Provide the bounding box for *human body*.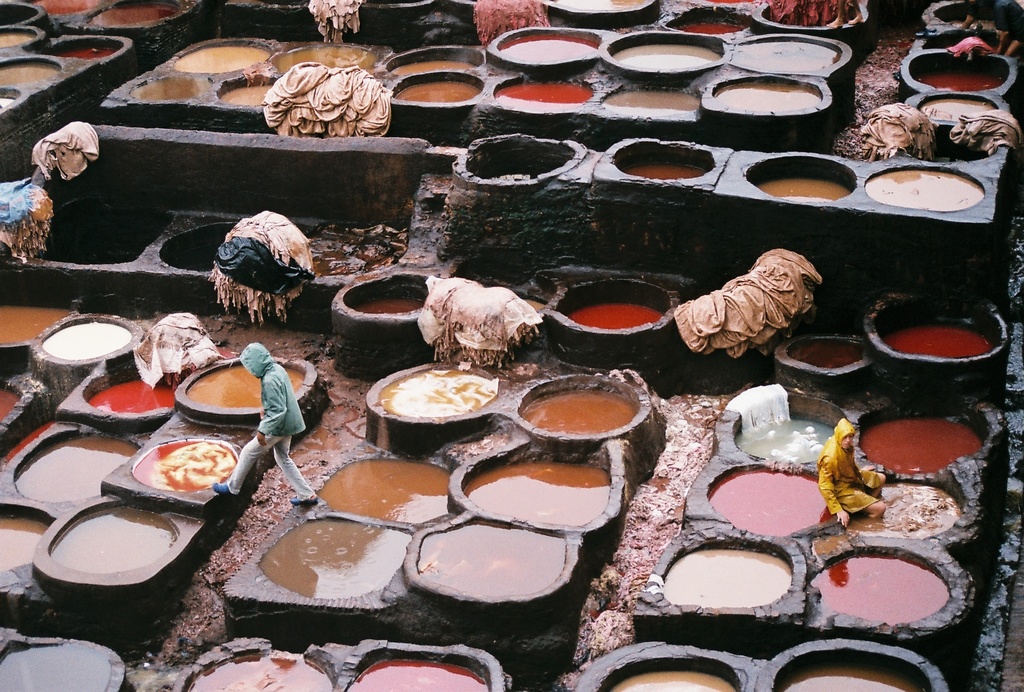
bbox=[819, 436, 885, 524].
